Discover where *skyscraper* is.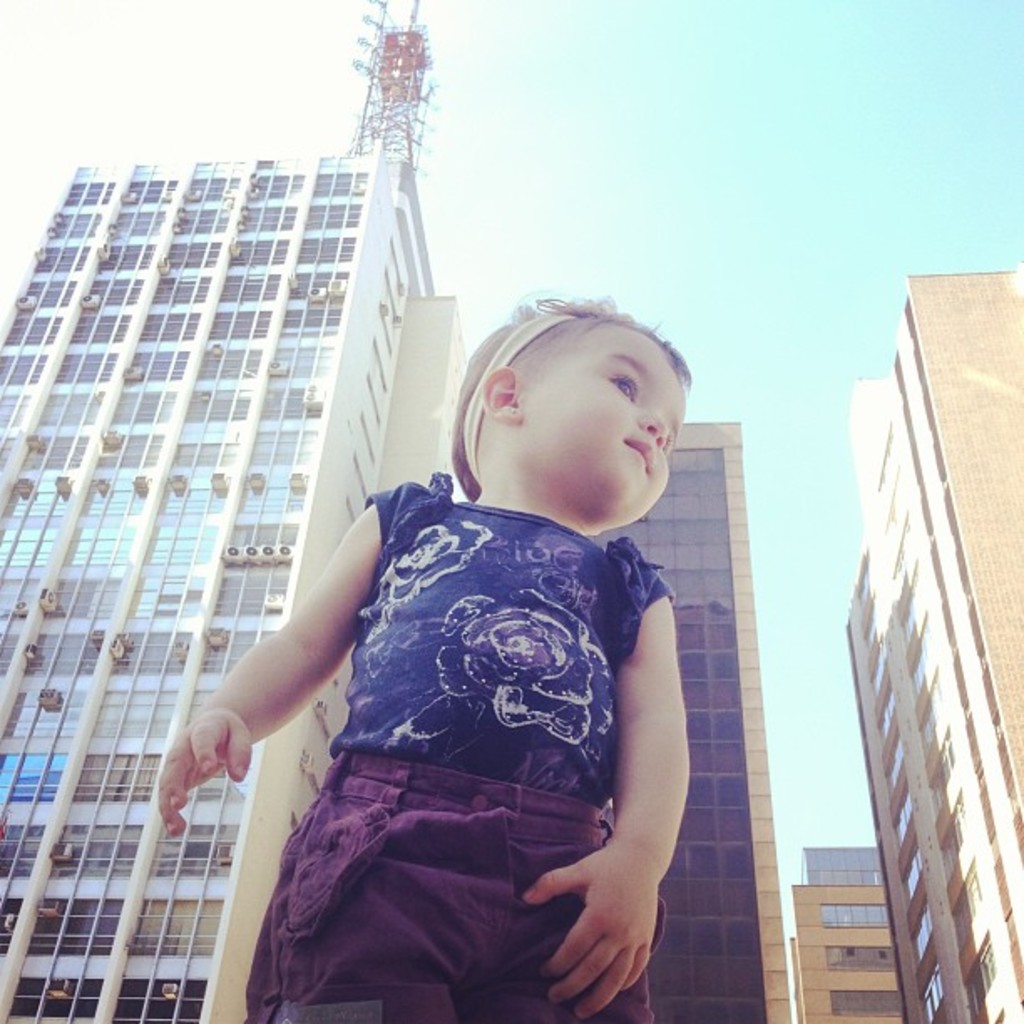
Discovered at l=17, t=60, r=474, b=984.
